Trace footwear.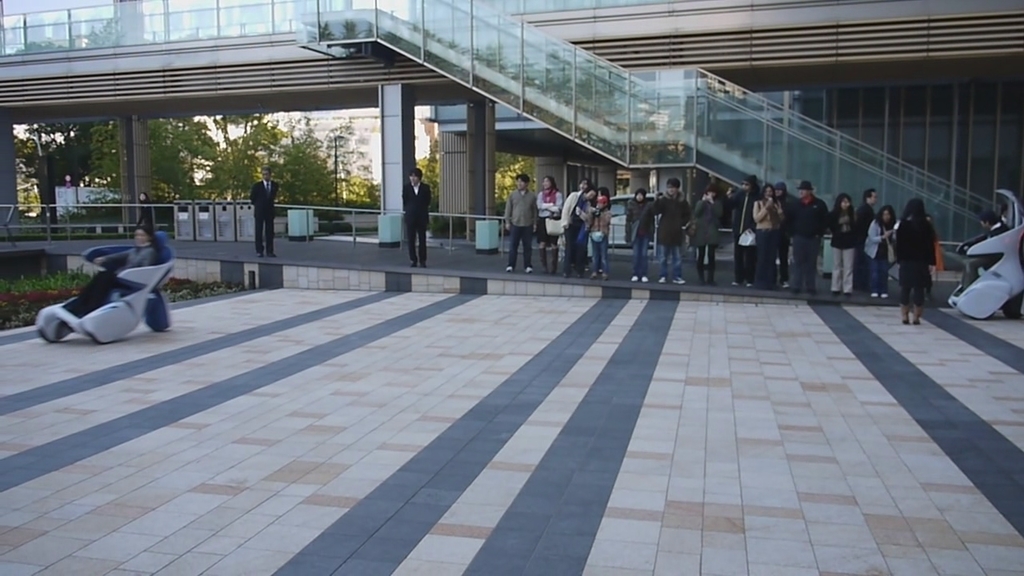
Traced to [left=254, top=254, right=262, bottom=258].
